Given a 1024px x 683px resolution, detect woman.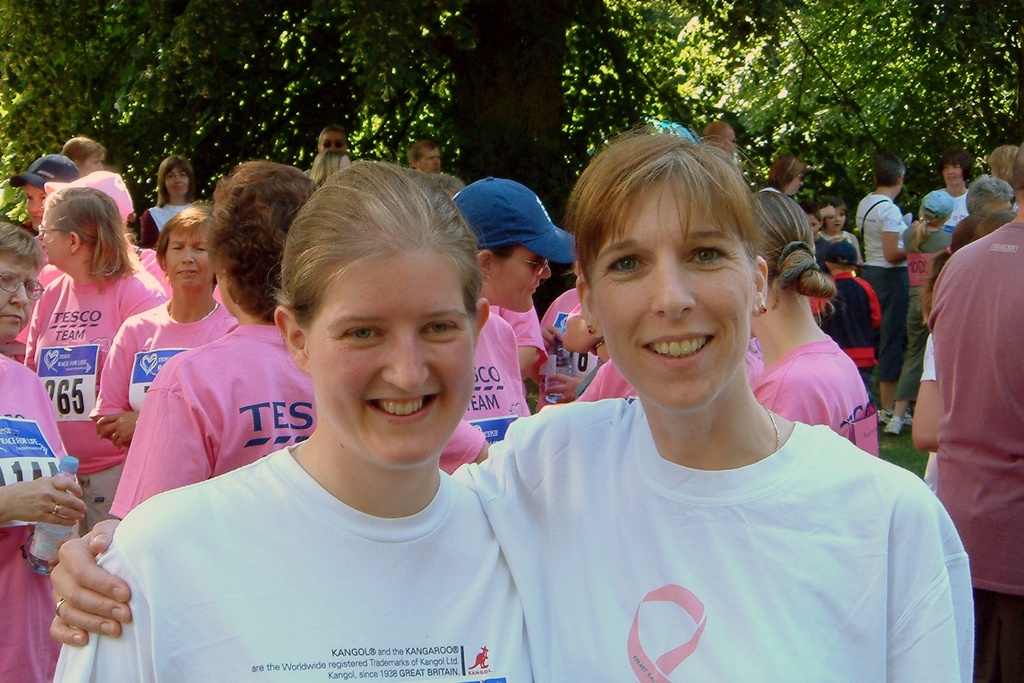
[10,161,166,536].
